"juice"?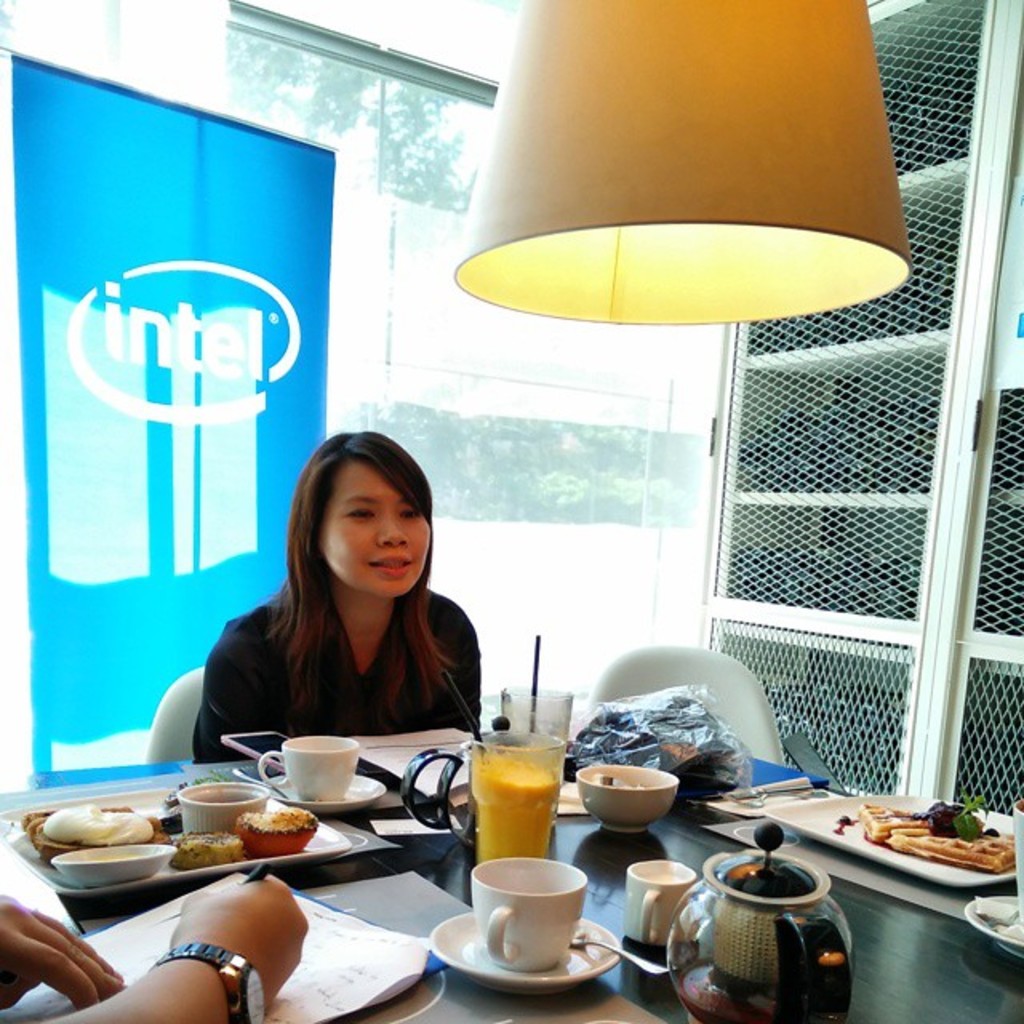
box(461, 752, 579, 907)
